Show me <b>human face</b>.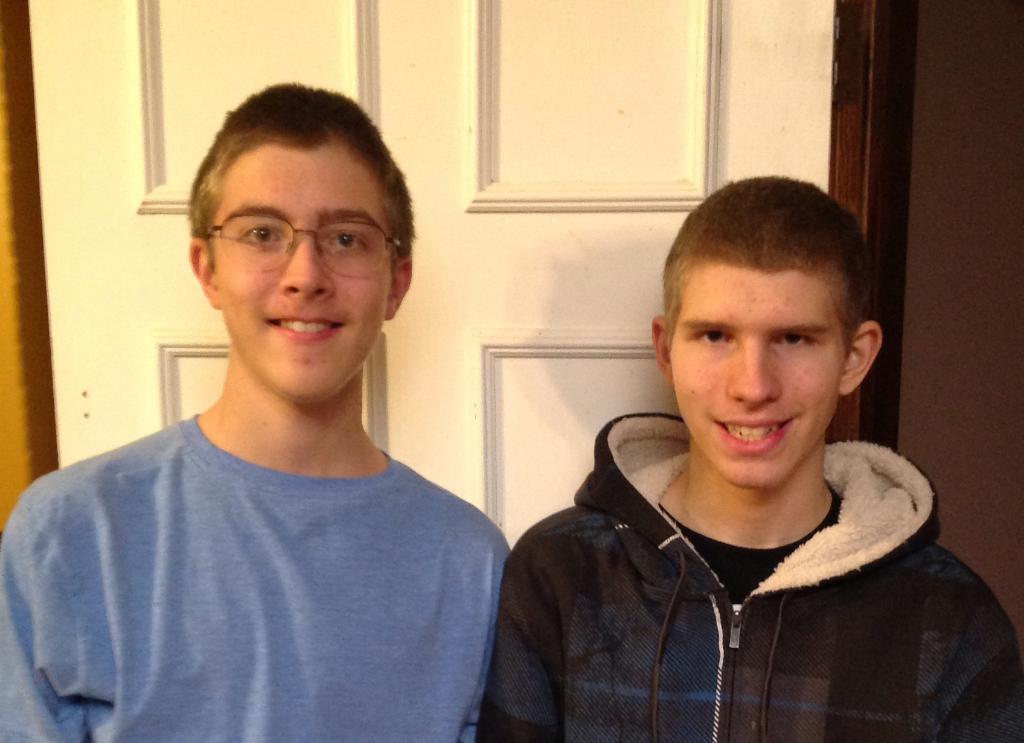
<b>human face</b> is here: rect(672, 265, 844, 487).
